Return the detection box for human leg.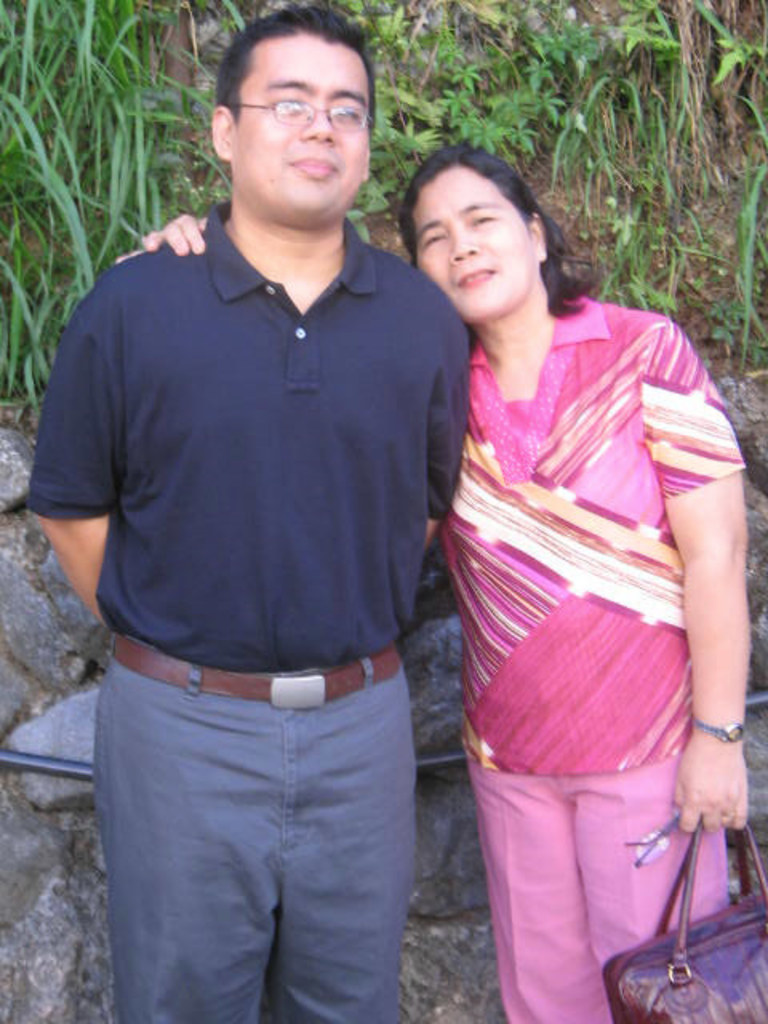
278 648 416 1022.
